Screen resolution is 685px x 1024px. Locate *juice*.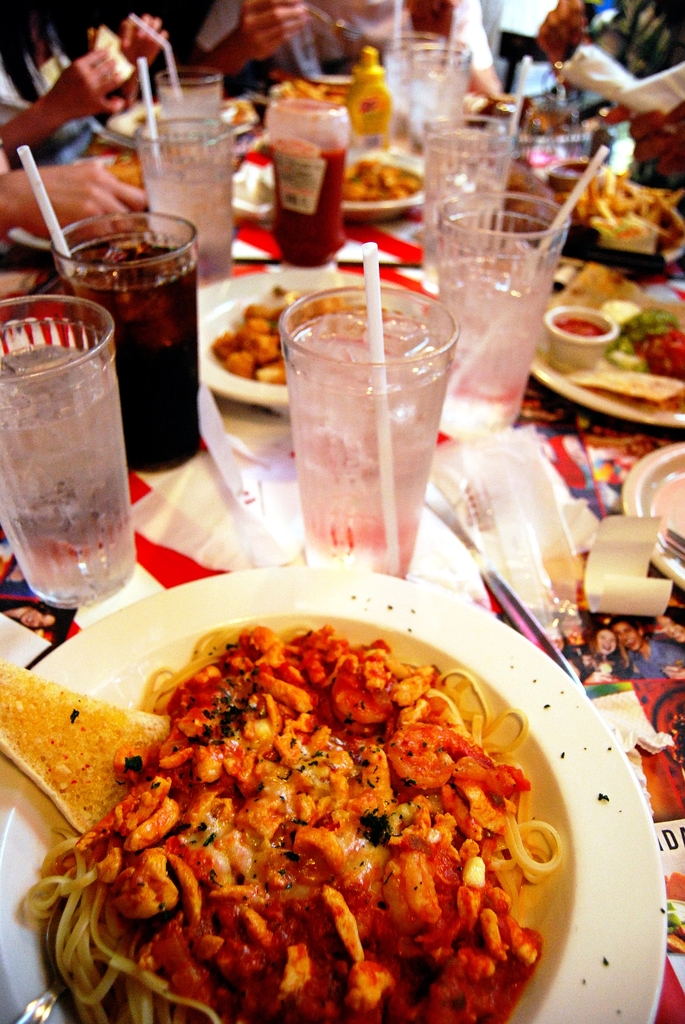
region(443, 268, 558, 389).
